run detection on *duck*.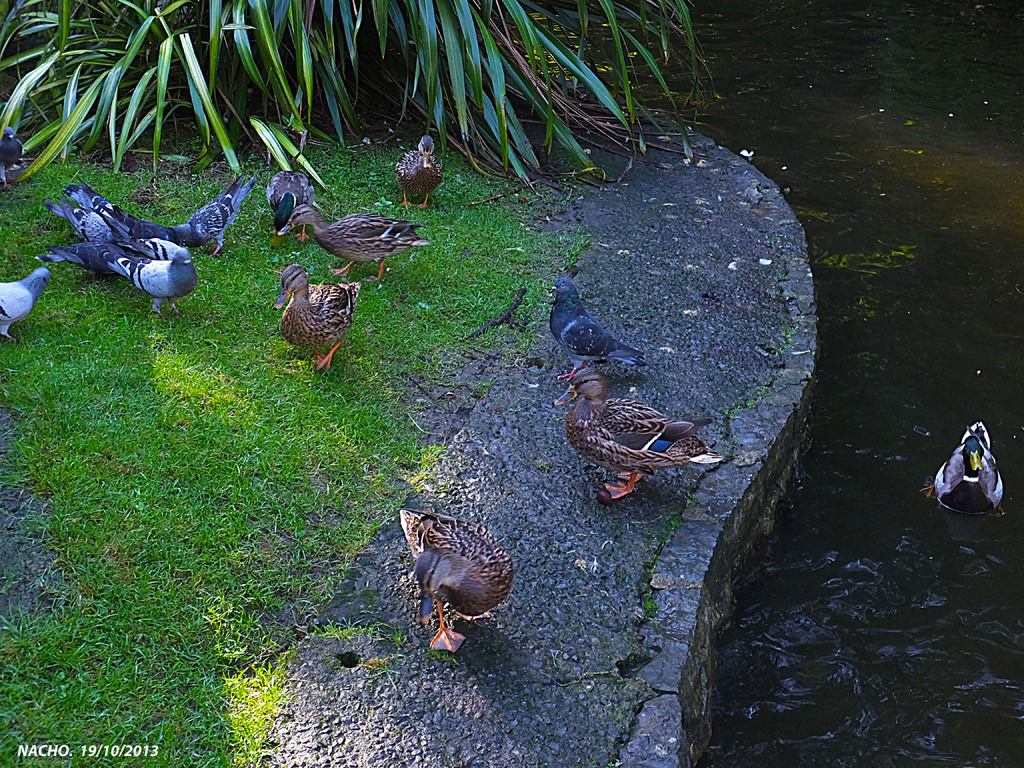
Result: {"x1": 553, "y1": 370, "x2": 732, "y2": 502}.
